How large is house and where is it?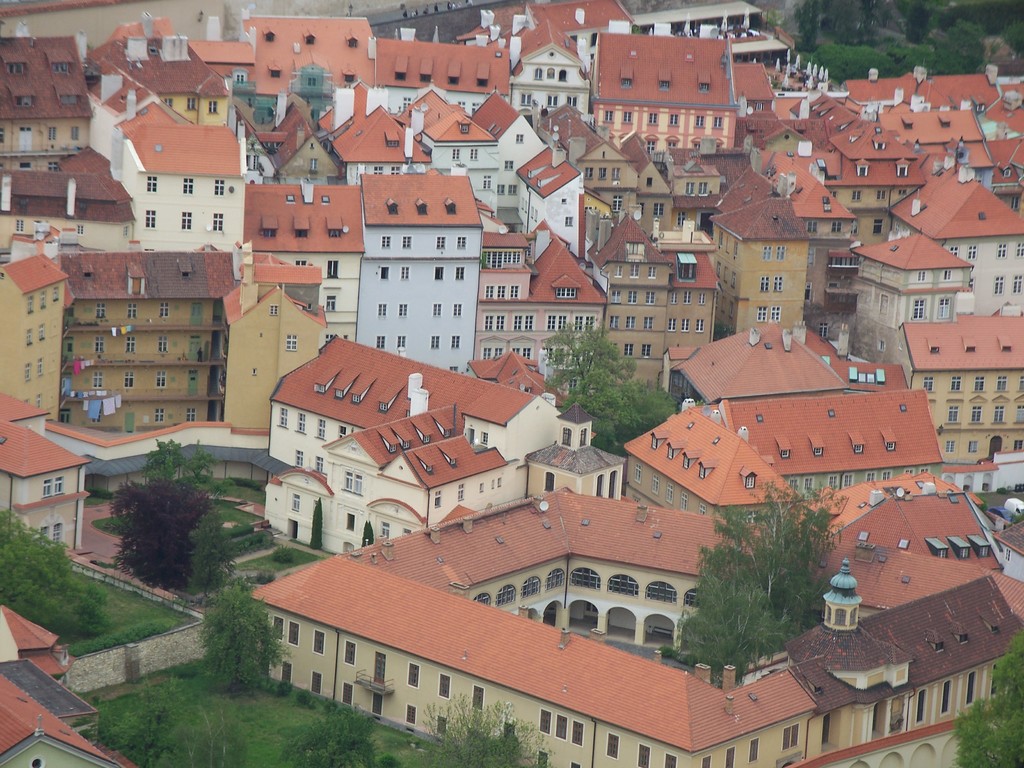
Bounding box: 258 331 630 550.
